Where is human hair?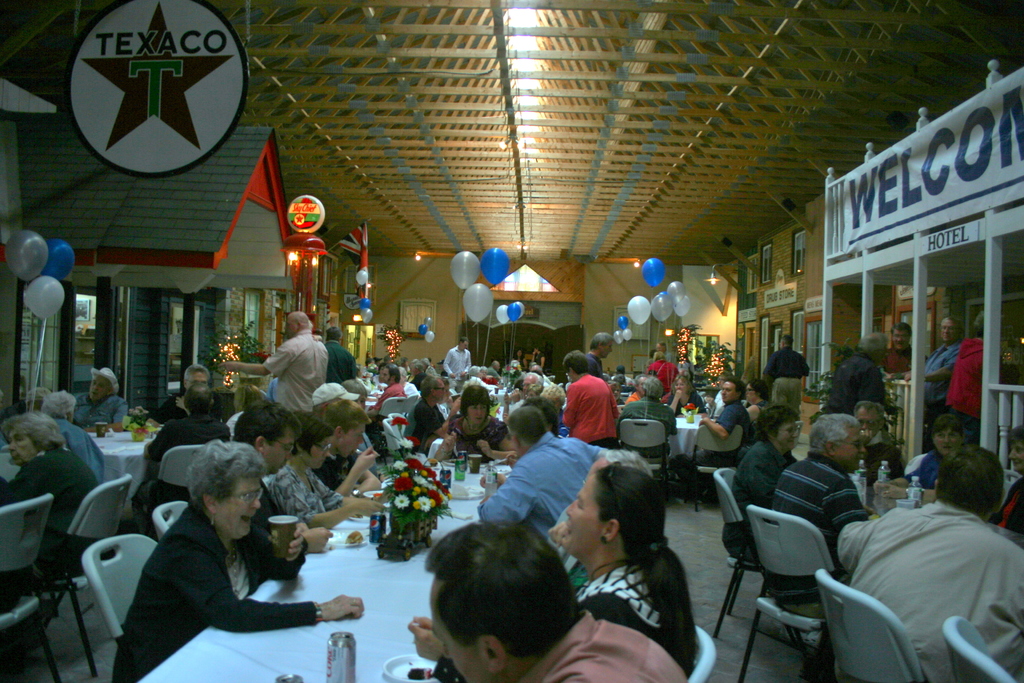
314:398:374:434.
